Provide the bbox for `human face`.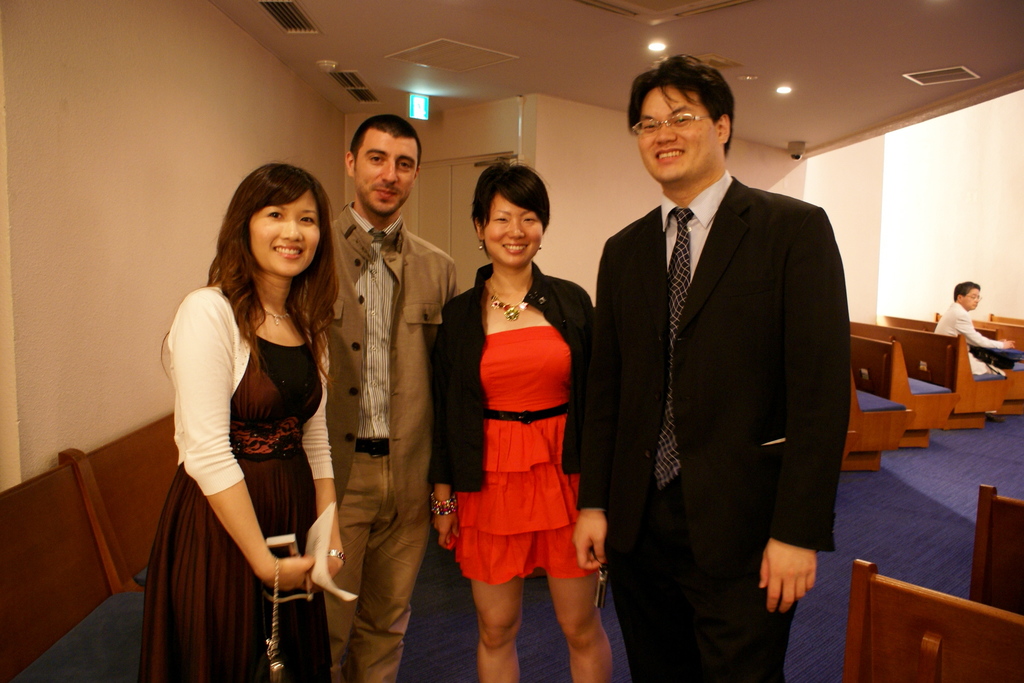
select_region(636, 89, 716, 183).
